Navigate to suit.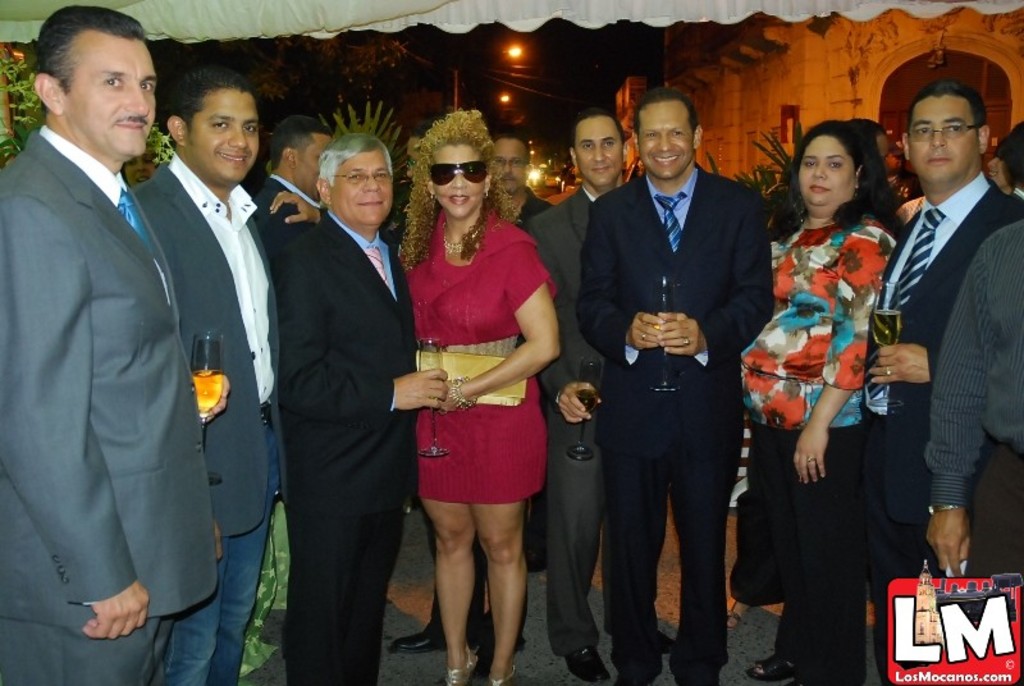
Navigation target: region(524, 186, 616, 664).
